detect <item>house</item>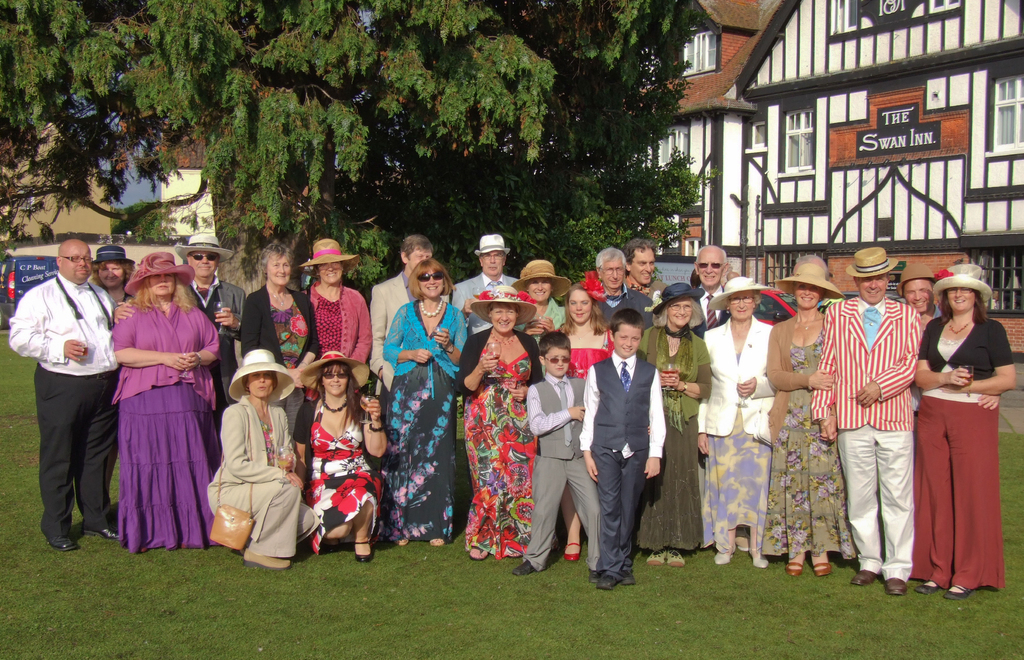
crop(1, 112, 128, 248)
